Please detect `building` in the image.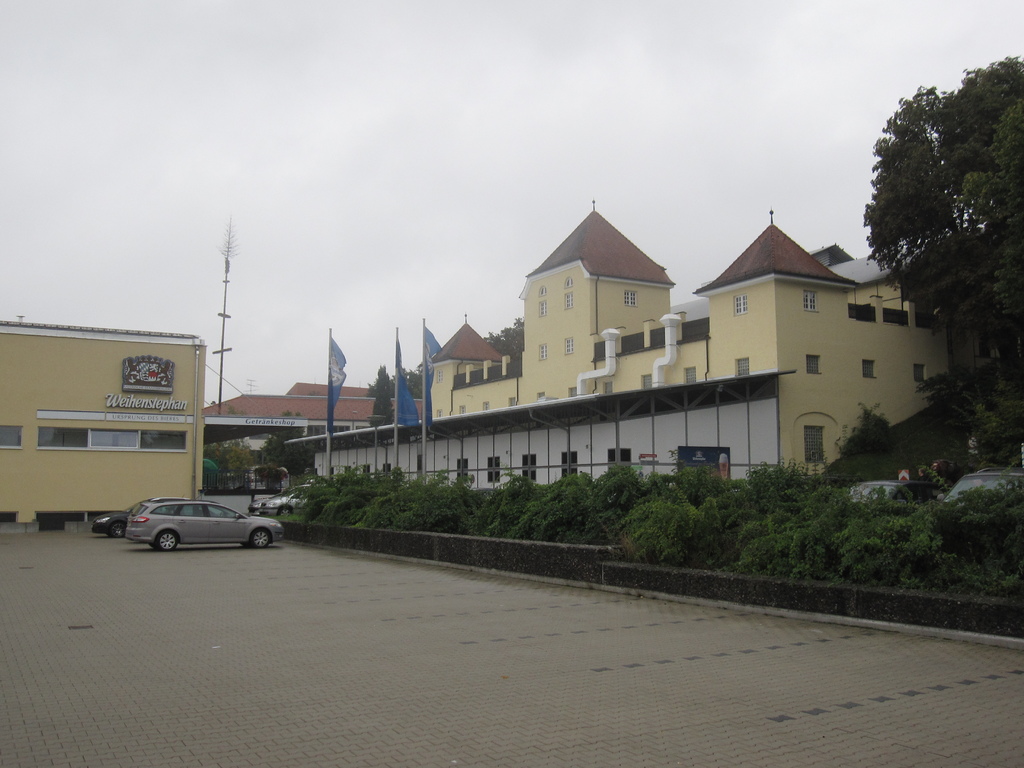
left=206, top=395, right=423, bottom=471.
